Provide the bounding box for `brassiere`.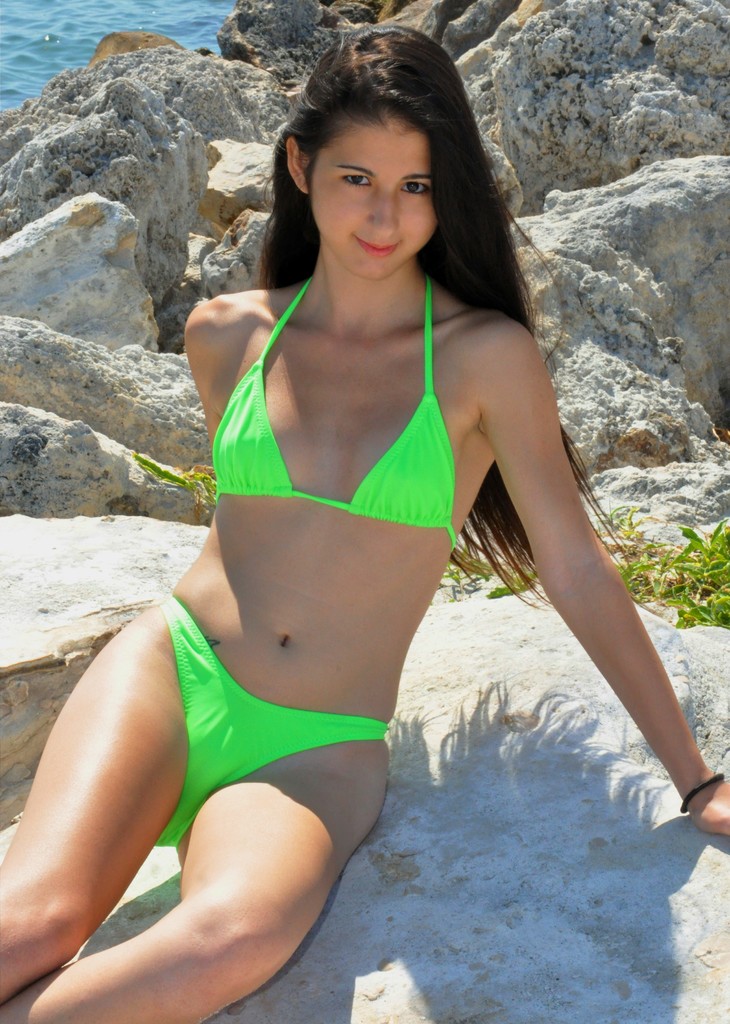
locate(206, 272, 460, 550).
